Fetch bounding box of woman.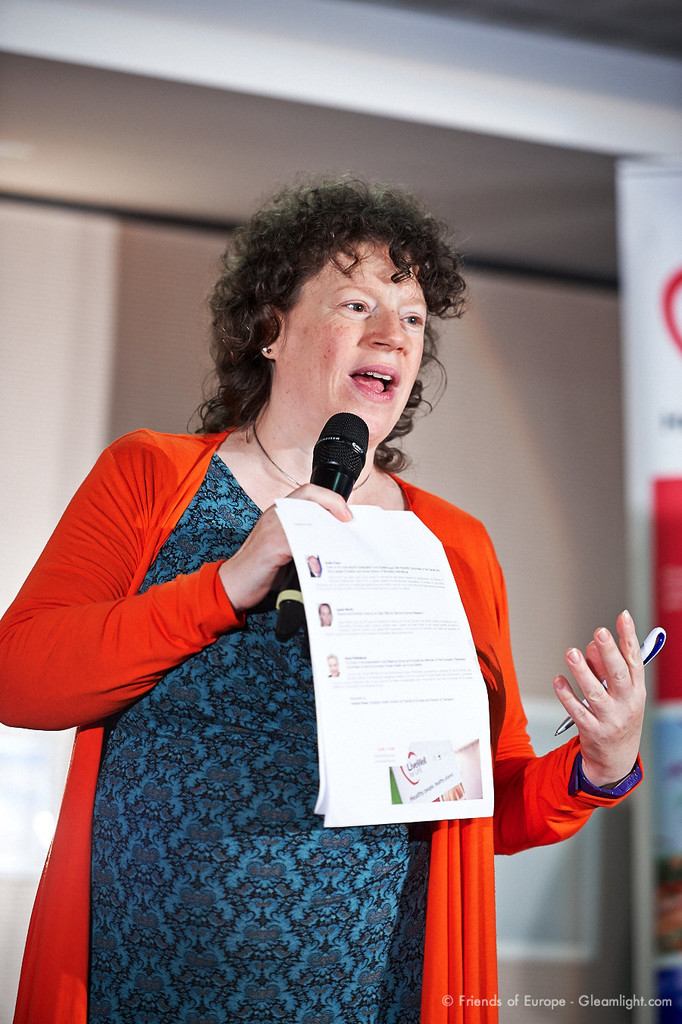
Bbox: detection(99, 169, 531, 1020).
